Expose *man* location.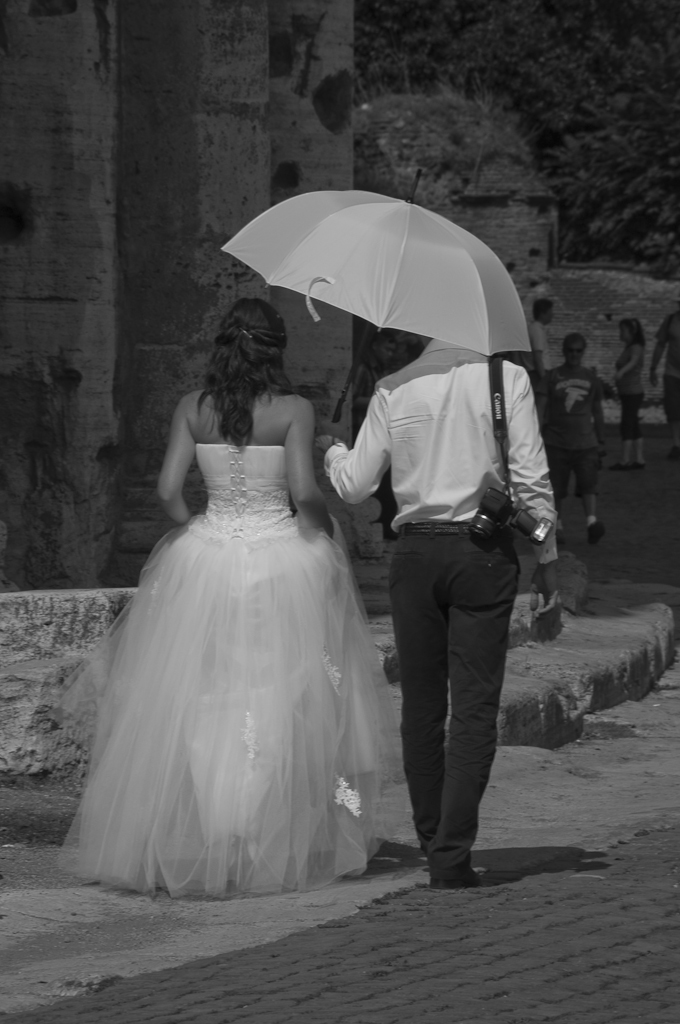
Exposed at (x1=541, y1=329, x2=605, y2=534).
